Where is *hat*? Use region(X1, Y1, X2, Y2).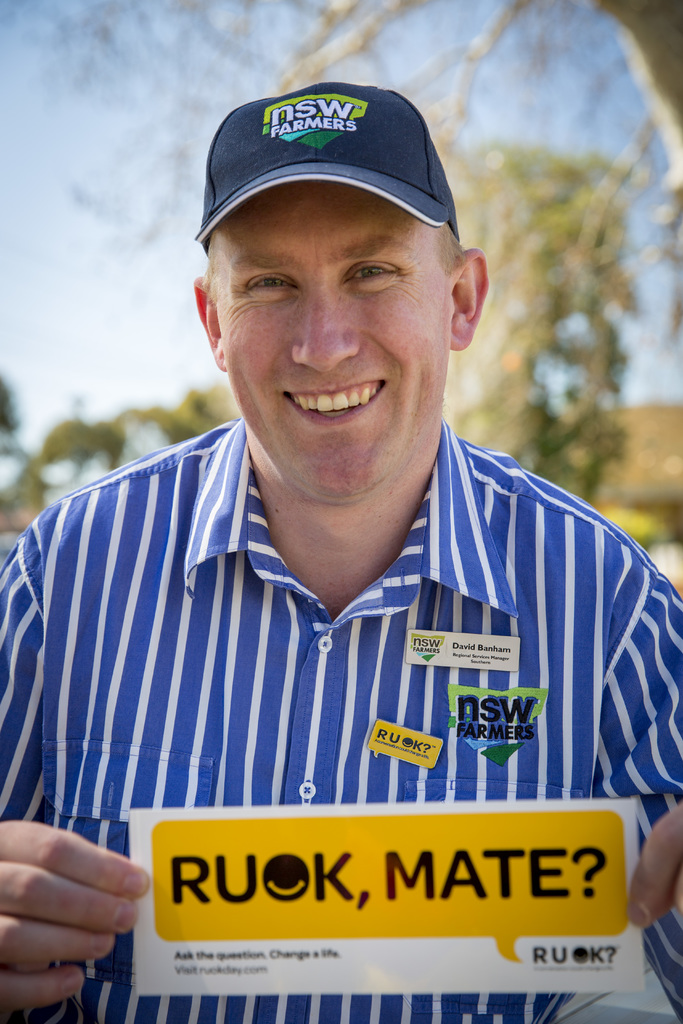
region(194, 83, 459, 250).
